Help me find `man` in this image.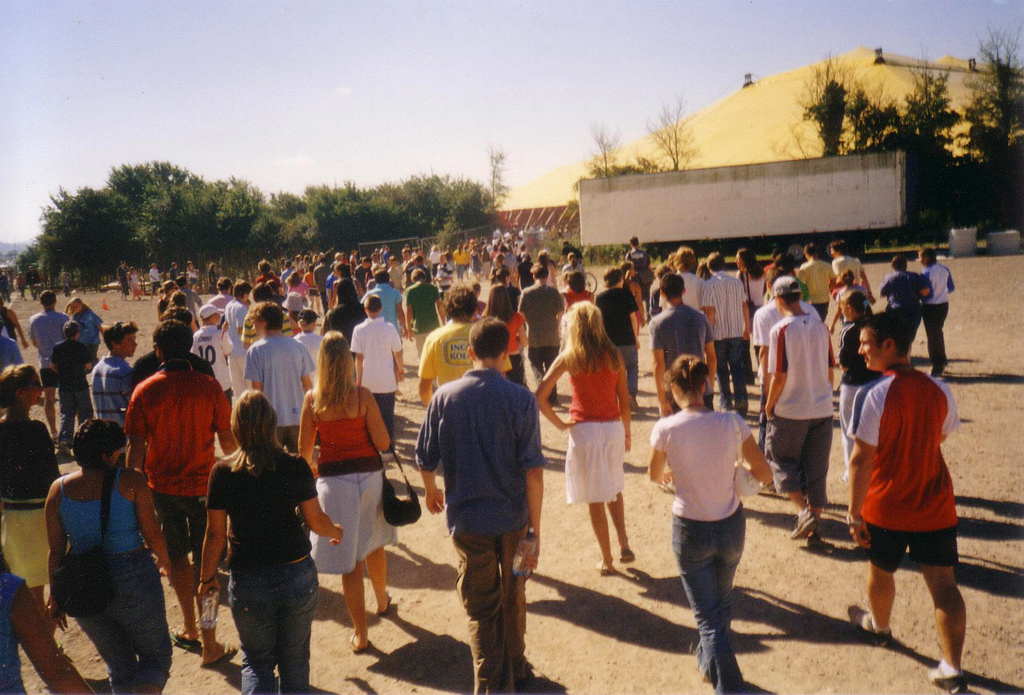
Found it: pyautogui.locateOnScreen(175, 275, 205, 331).
